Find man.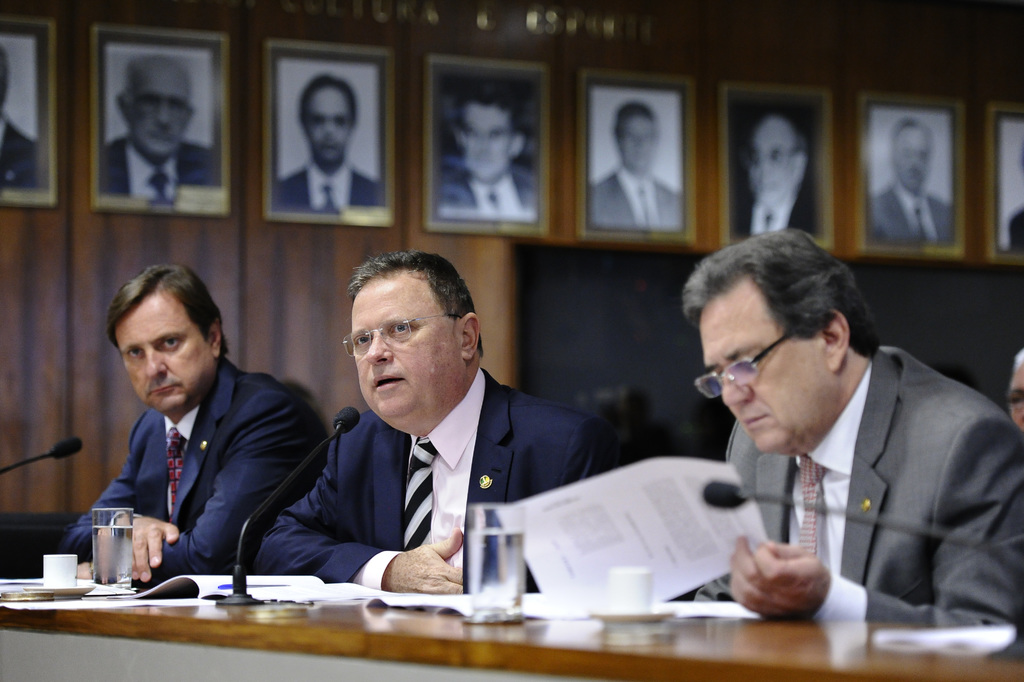
{"left": 584, "top": 101, "right": 686, "bottom": 237}.
